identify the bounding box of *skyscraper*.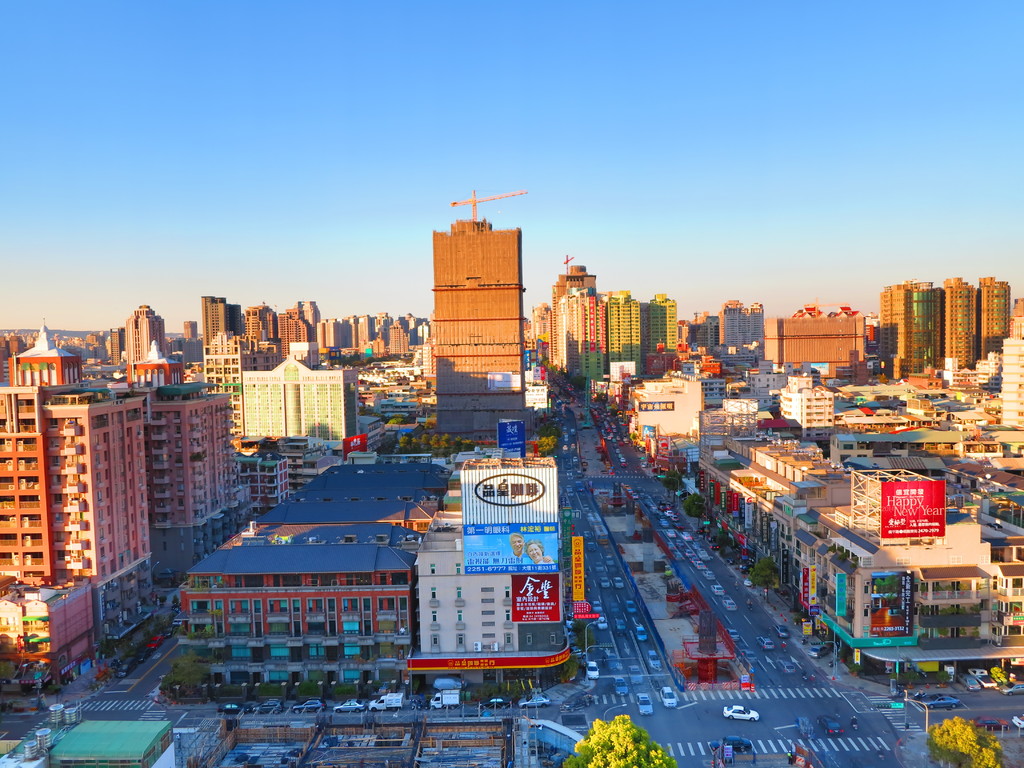
<box>424,196,534,386</box>.
